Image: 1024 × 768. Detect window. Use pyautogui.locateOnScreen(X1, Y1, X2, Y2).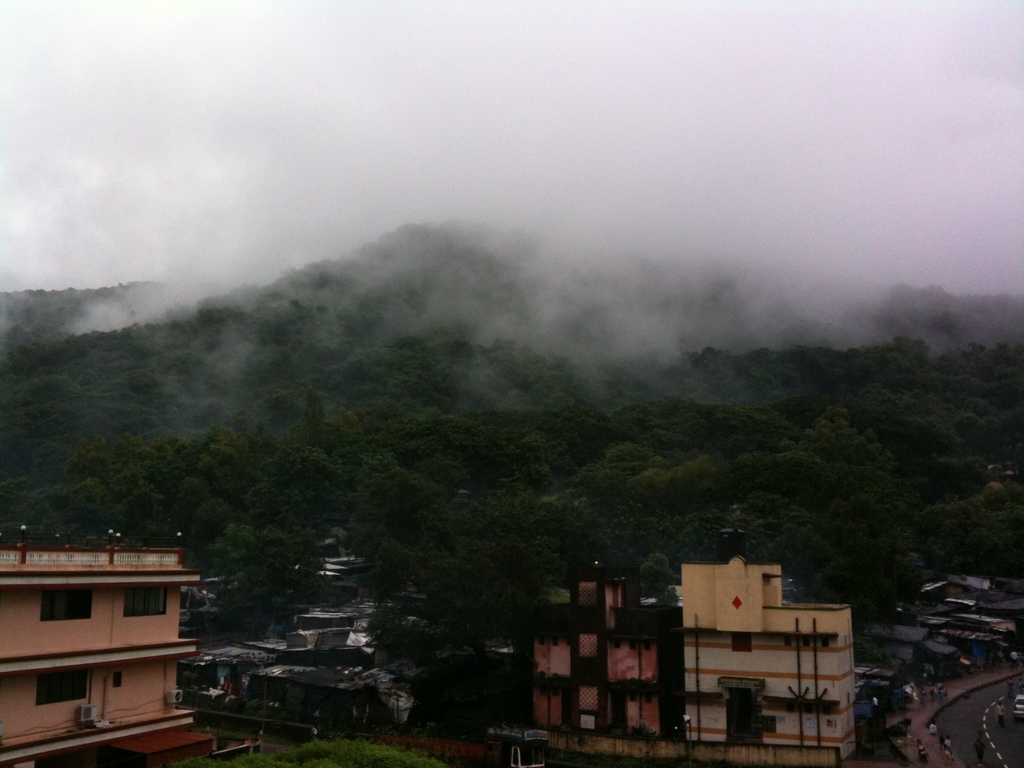
pyautogui.locateOnScreen(783, 637, 790, 648).
